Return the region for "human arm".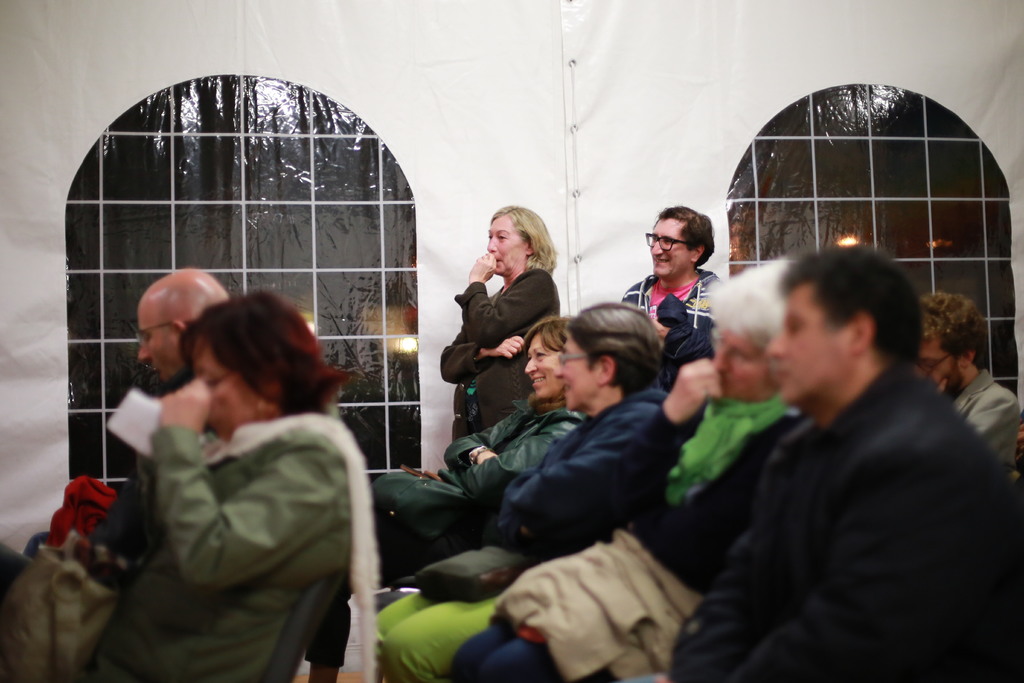
l=458, t=247, r=557, b=353.
